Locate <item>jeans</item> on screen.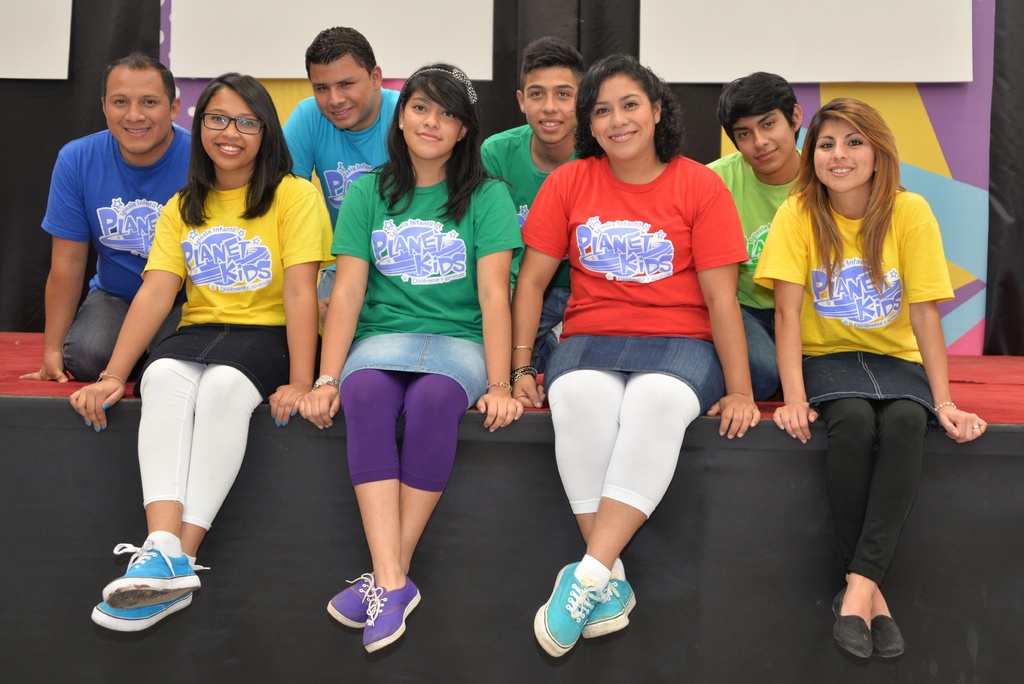
On screen at (x1=742, y1=297, x2=779, y2=389).
